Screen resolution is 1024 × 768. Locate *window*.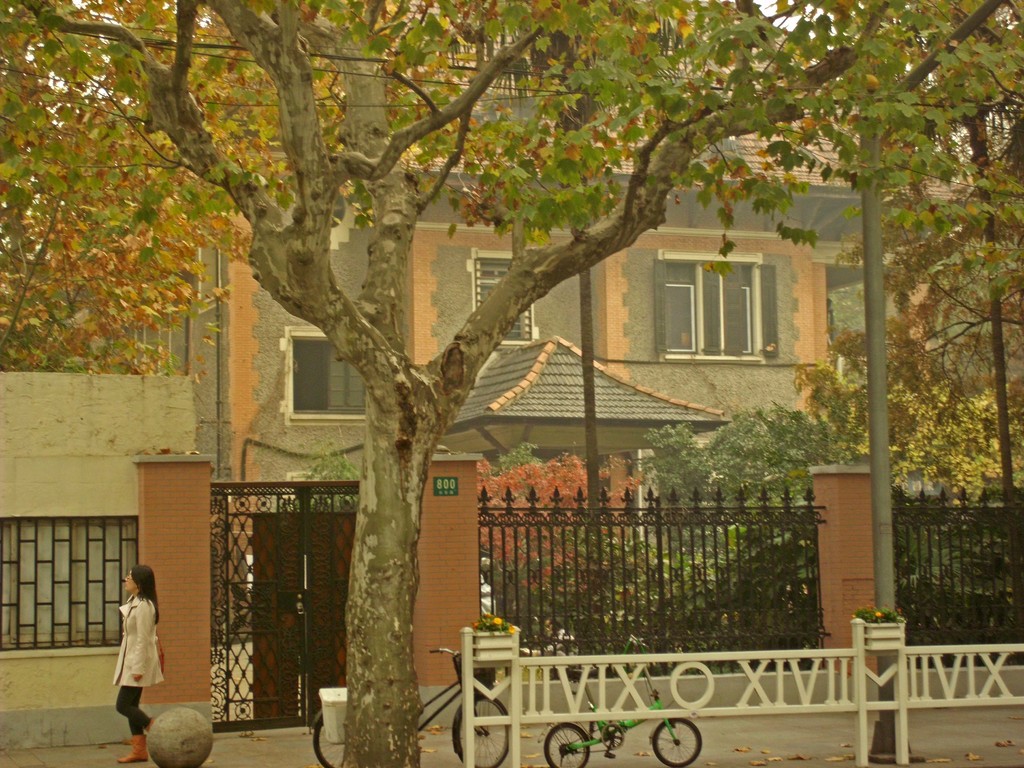
bbox=(287, 326, 367, 419).
